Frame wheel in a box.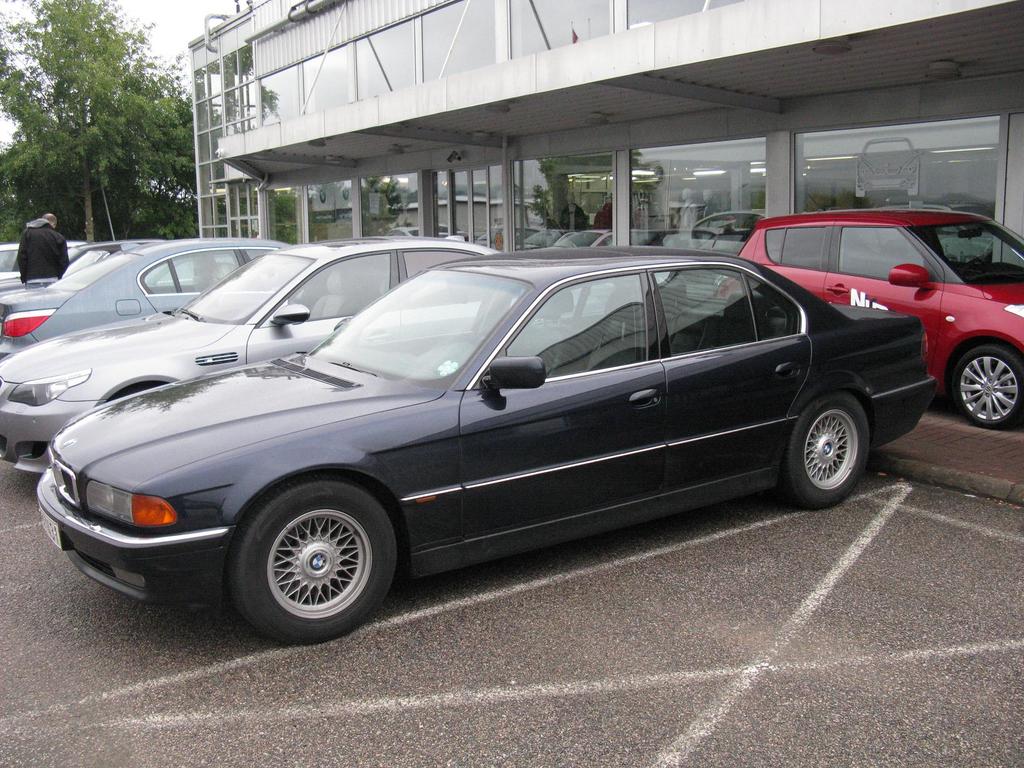
205, 485, 410, 630.
